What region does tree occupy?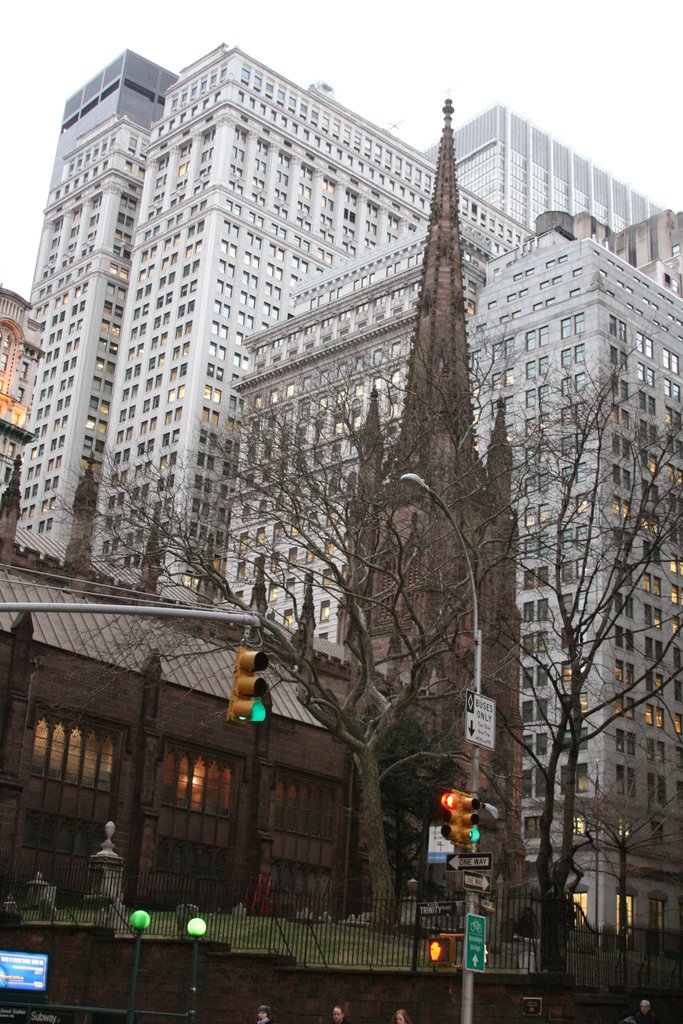
detection(113, 378, 520, 931).
